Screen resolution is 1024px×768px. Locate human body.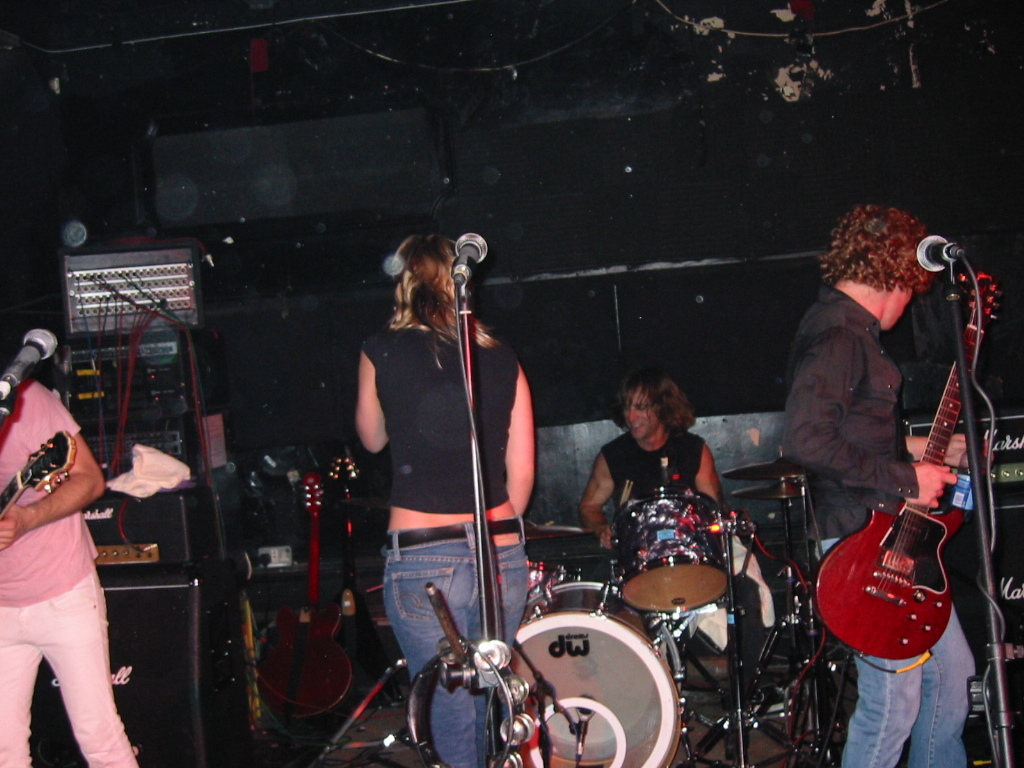
[left=578, top=365, right=754, bottom=645].
